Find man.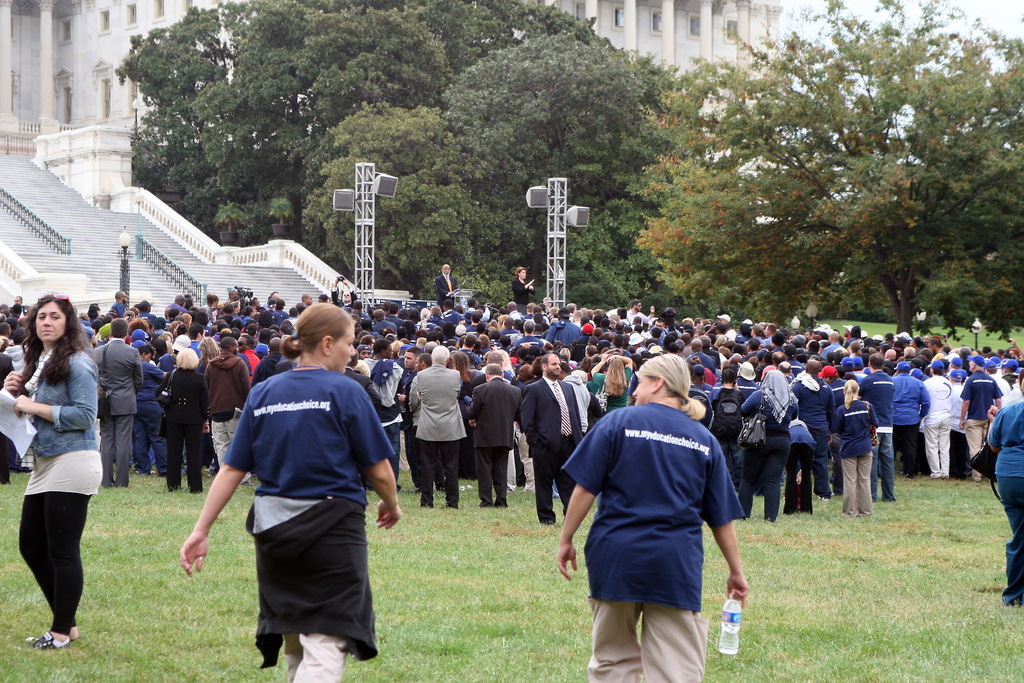
bbox=(514, 318, 539, 352).
